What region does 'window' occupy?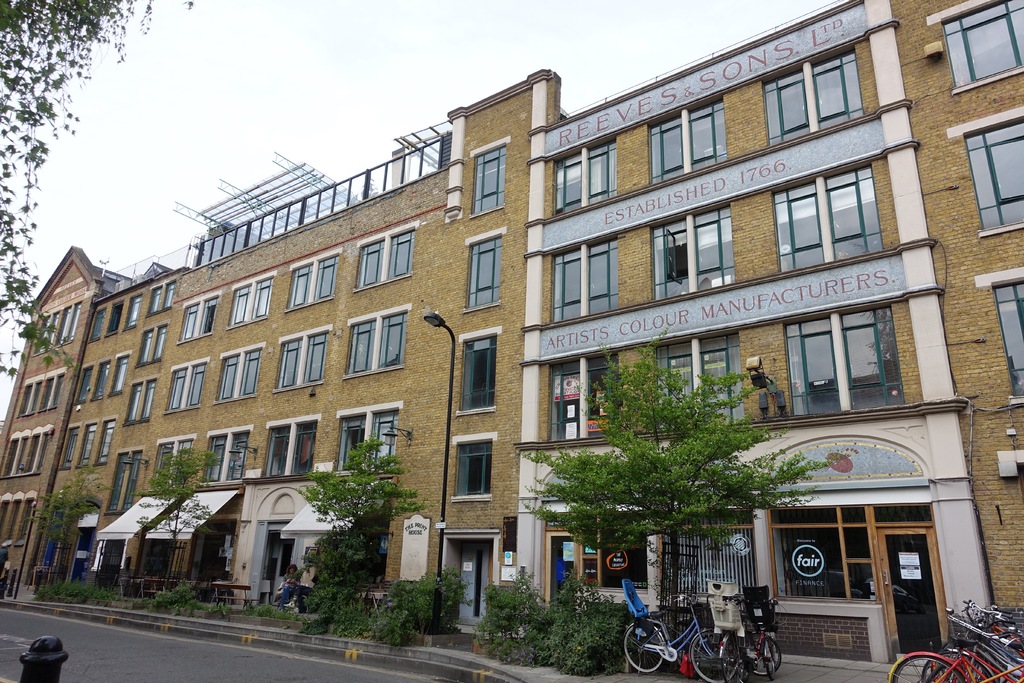
(105,441,145,512).
